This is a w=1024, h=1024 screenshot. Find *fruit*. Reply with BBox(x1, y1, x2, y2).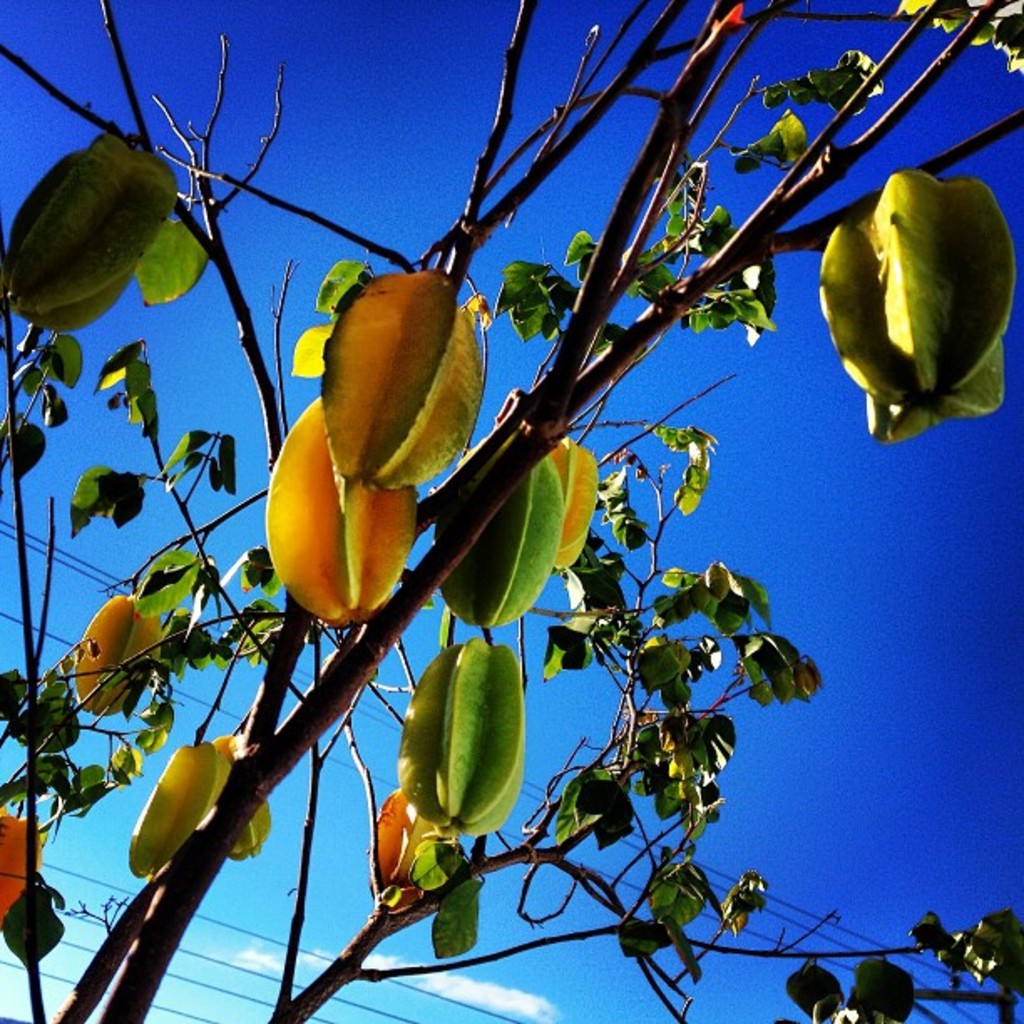
BBox(375, 781, 443, 904).
